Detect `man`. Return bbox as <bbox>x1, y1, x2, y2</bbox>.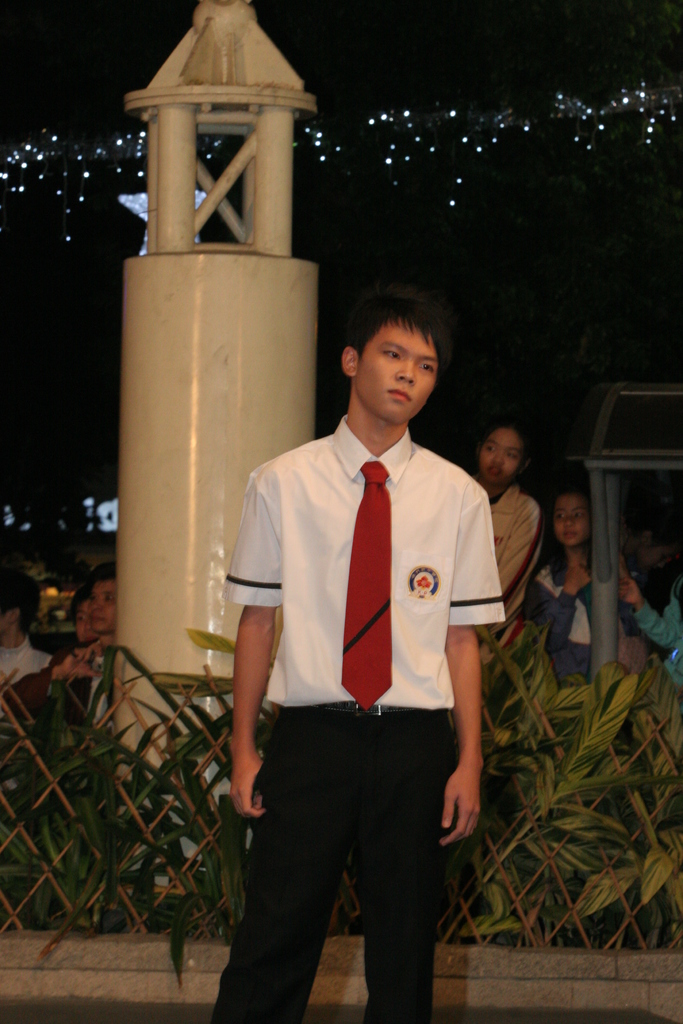
<bbox>0, 566, 53, 724</bbox>.
